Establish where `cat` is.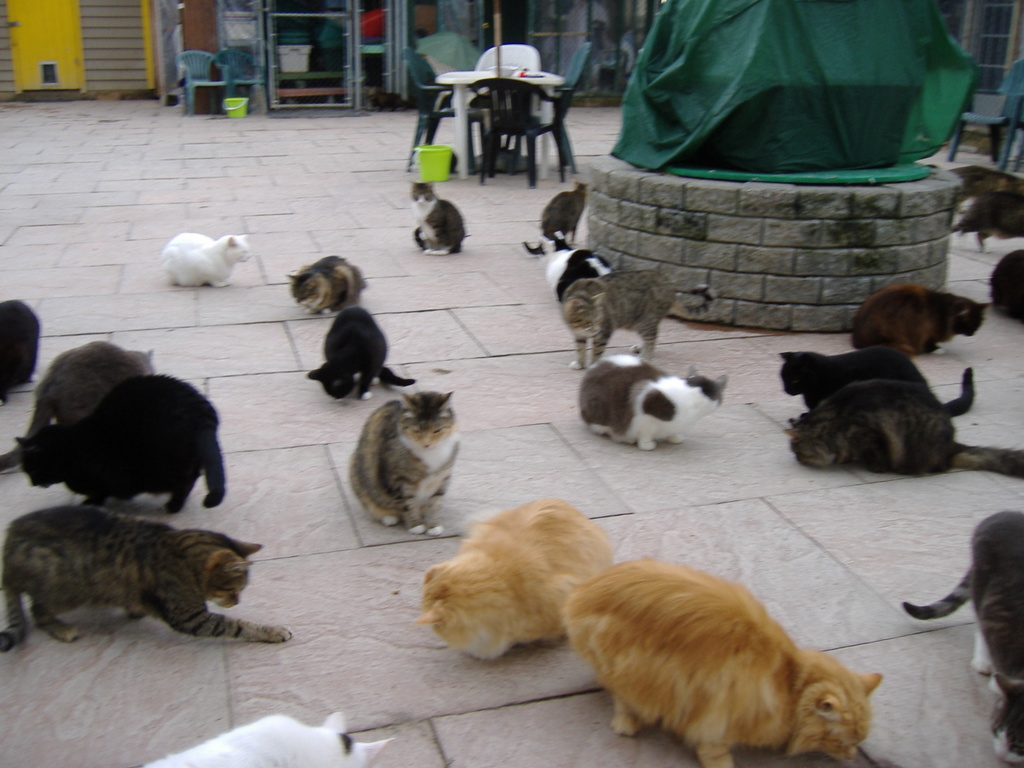
Established at BBox(558, 560, 877, 767).
